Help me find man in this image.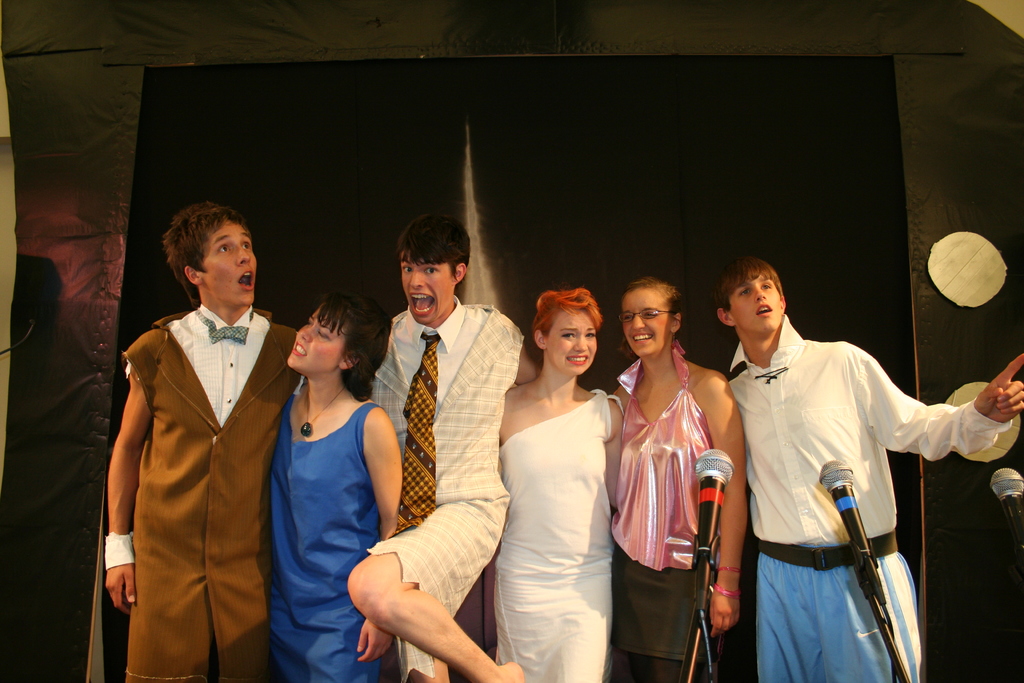
Found it: 102/201/300/682.
